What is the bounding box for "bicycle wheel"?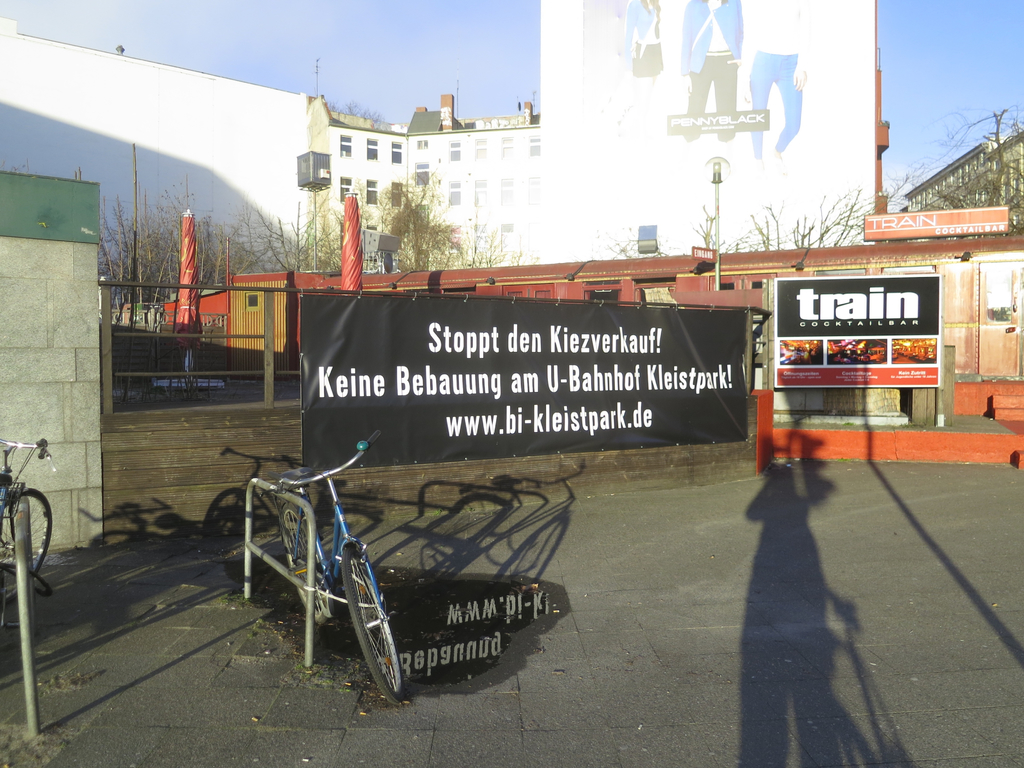
region(260, 504, 392, 685).
